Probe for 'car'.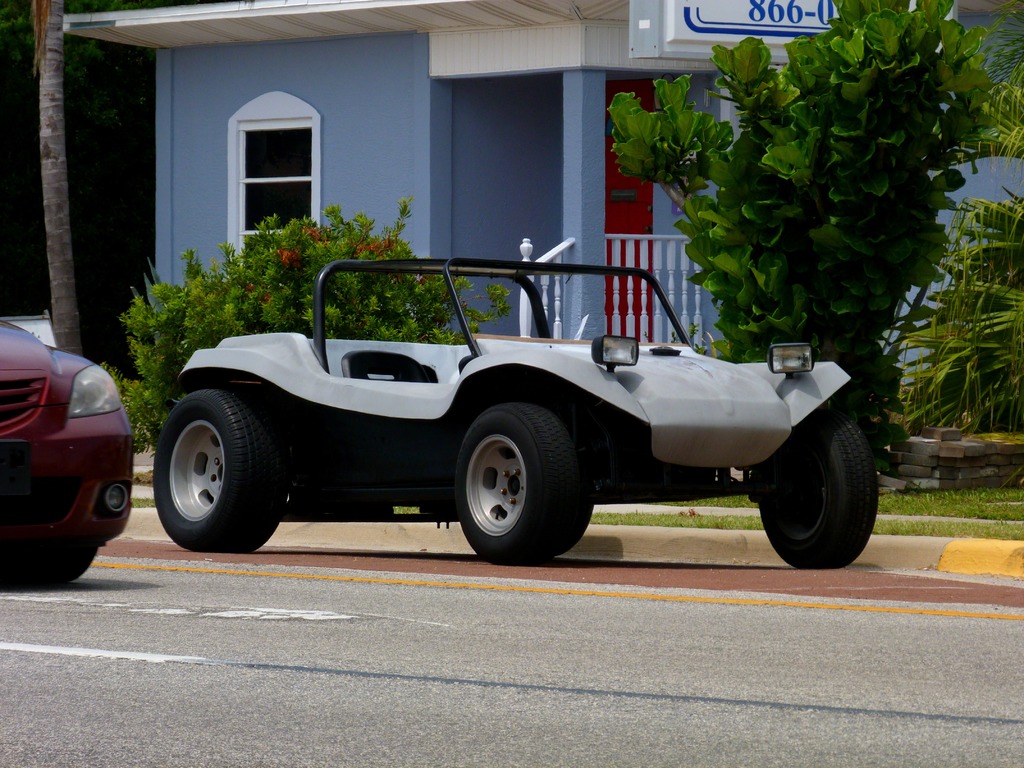
Probe result: {"left": 0, "top": 314, "right": 134, "bottom": 590}.
